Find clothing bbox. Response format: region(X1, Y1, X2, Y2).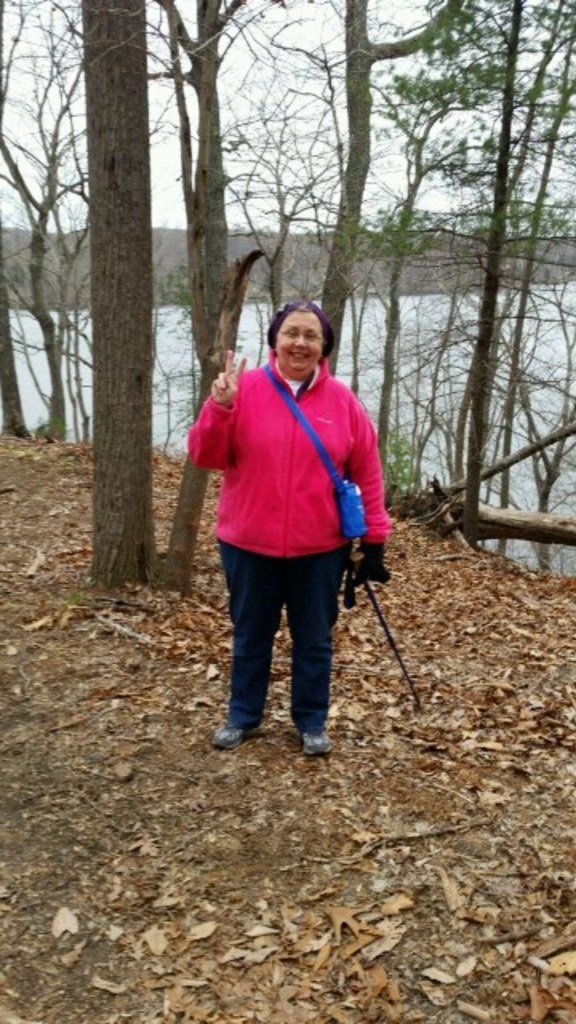
region(171, 339, 397, 726).
